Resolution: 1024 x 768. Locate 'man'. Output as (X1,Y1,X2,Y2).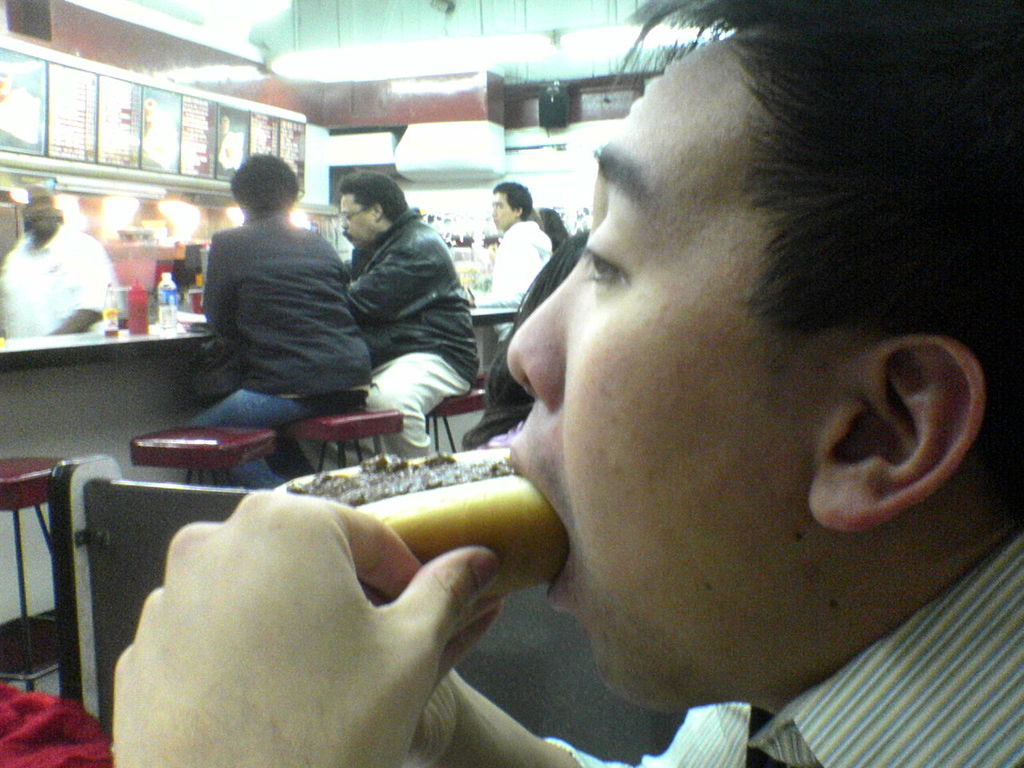
(111,0,1023,767).
